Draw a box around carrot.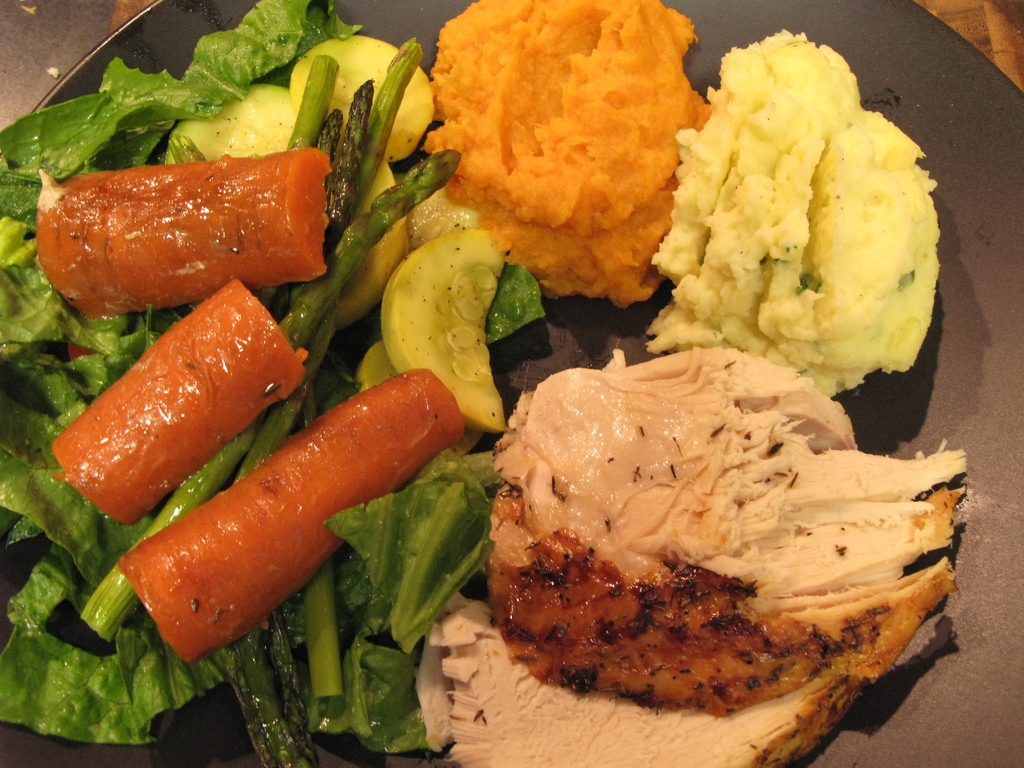
54/276/303/528.
